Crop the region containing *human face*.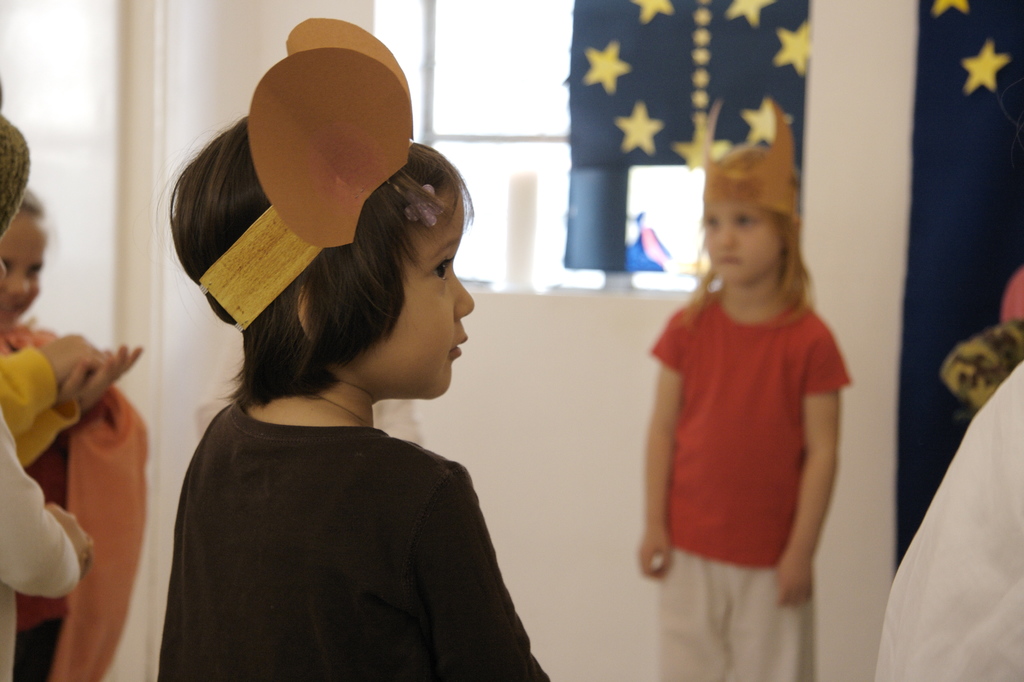
Crop region: box(700, 199, 780, 284).
